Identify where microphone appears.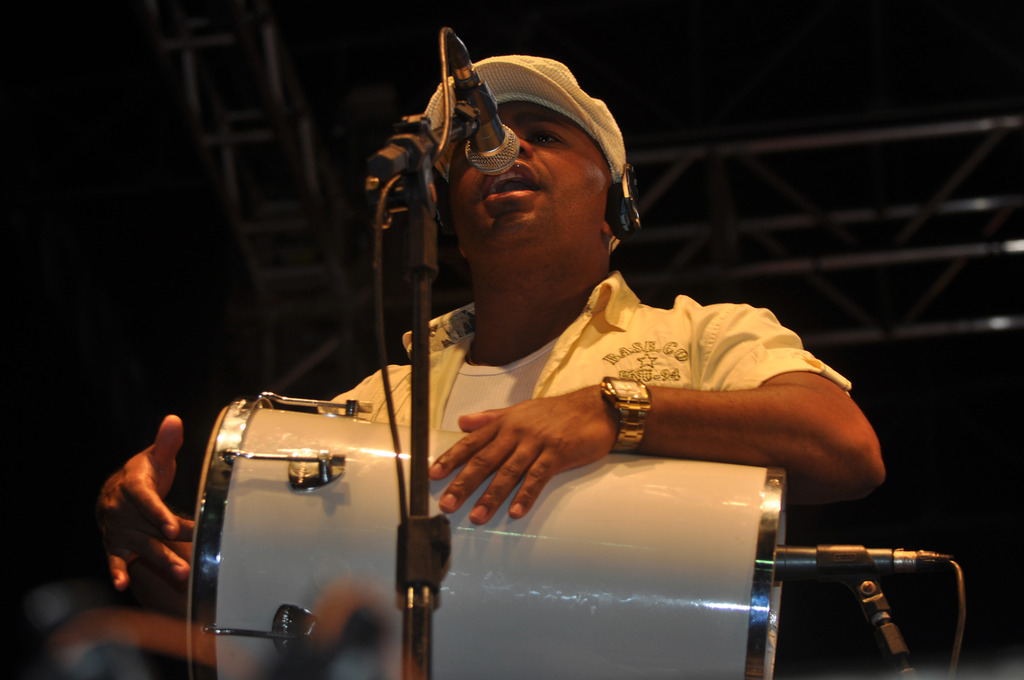
Appears at rect(445, 34, 525, 177).
